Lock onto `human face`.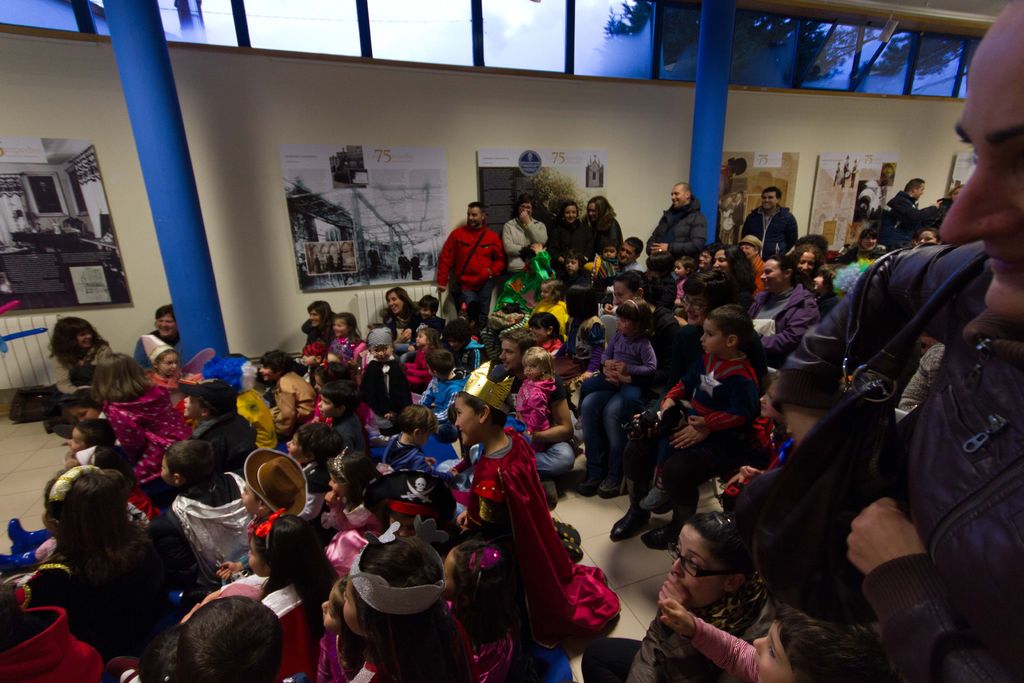
Locked: [321,580,346,633].
